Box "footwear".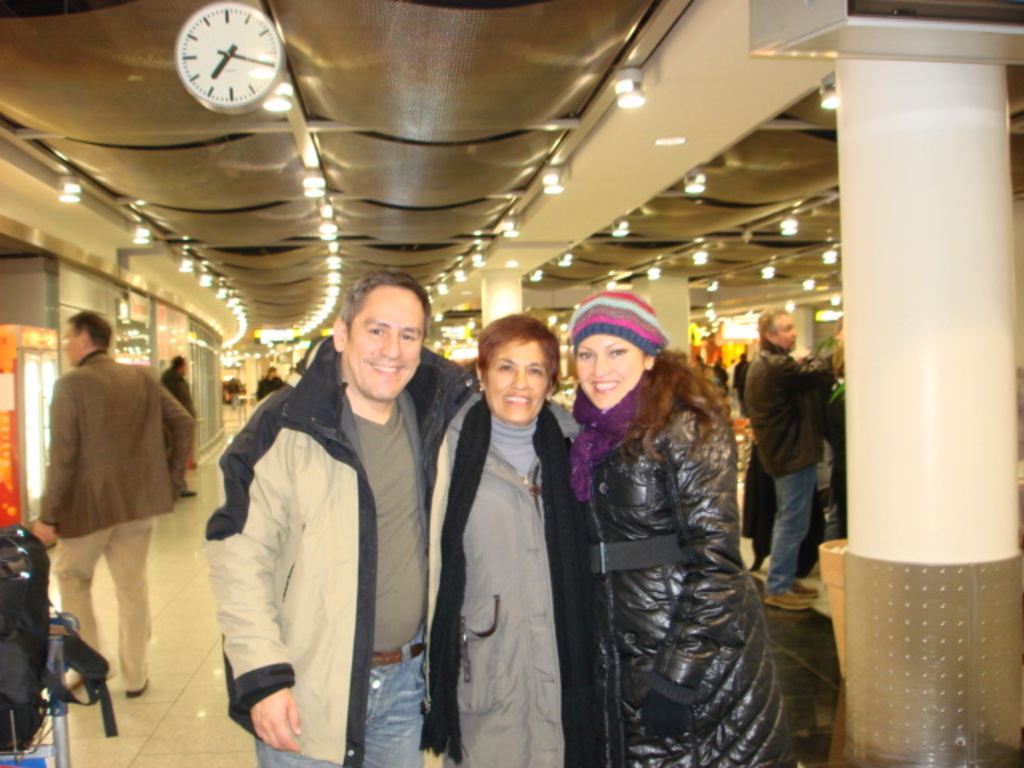
[128, 678, 149, 696].
